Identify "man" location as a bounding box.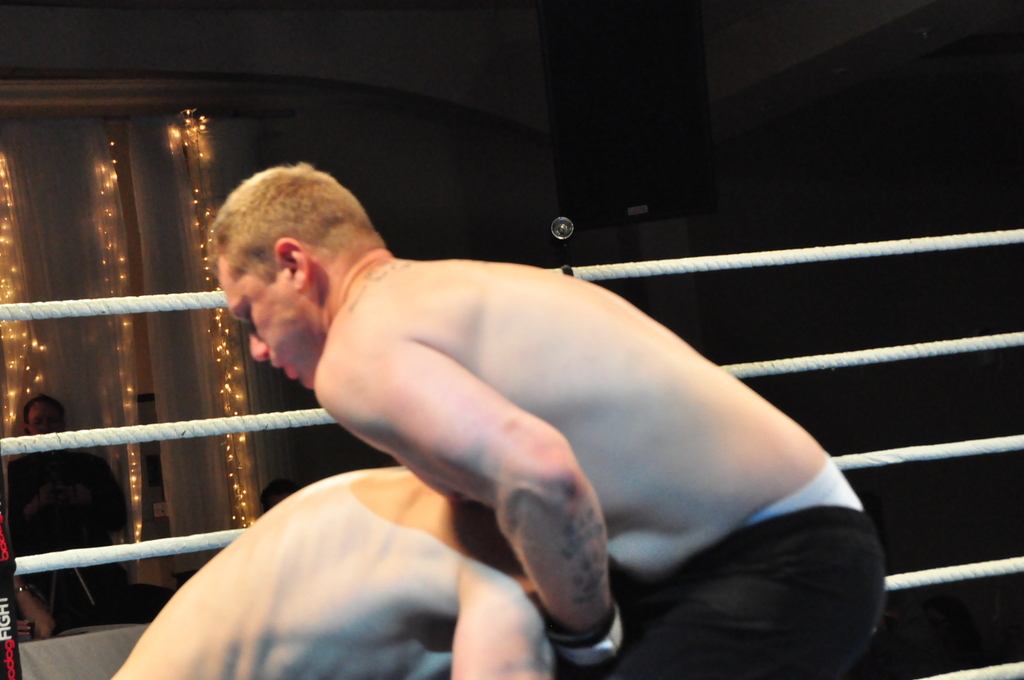
[x1=0, y1=519, x2=53, y2=637].
